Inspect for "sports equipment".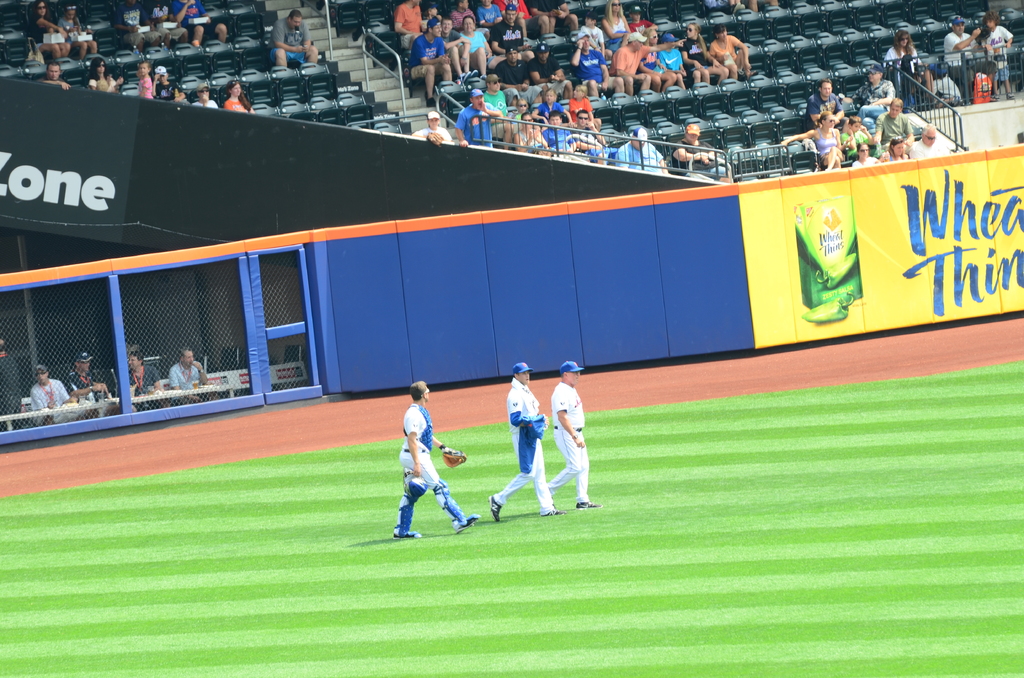
Inspection: 432:478:470:527.
